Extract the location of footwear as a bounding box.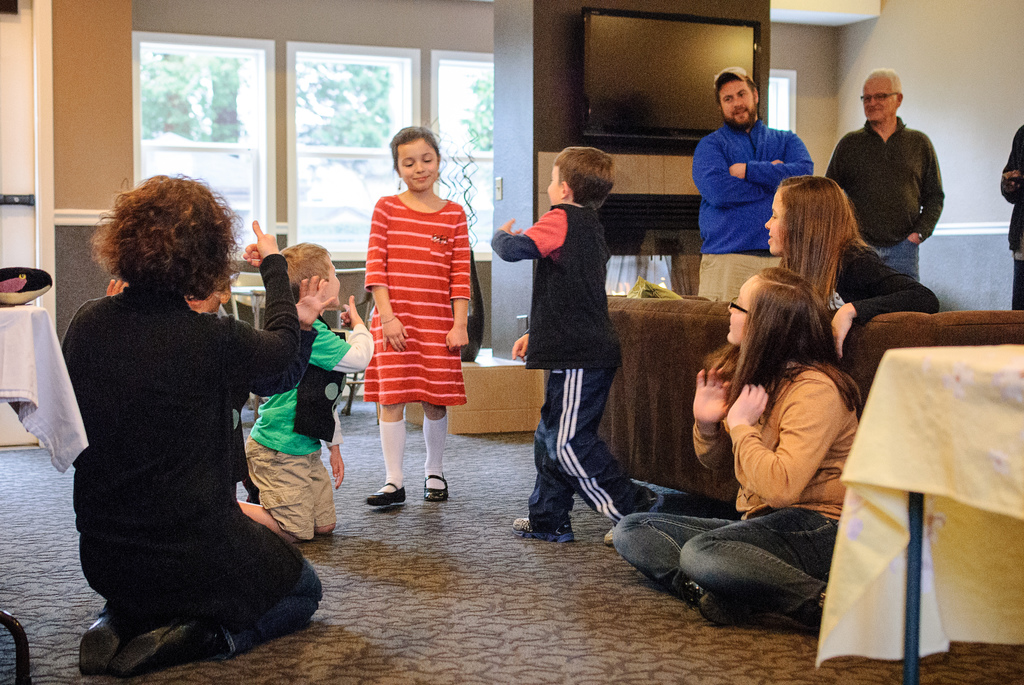
595, 523, 615, 540.
